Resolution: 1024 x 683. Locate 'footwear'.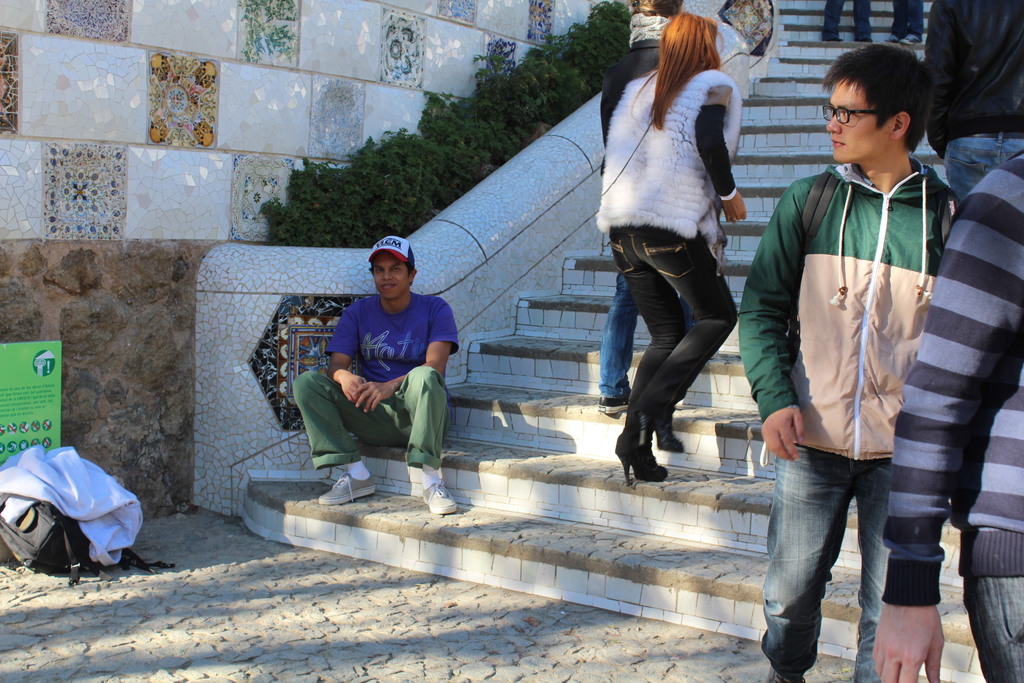
box=[652, 409, 687, 457].
